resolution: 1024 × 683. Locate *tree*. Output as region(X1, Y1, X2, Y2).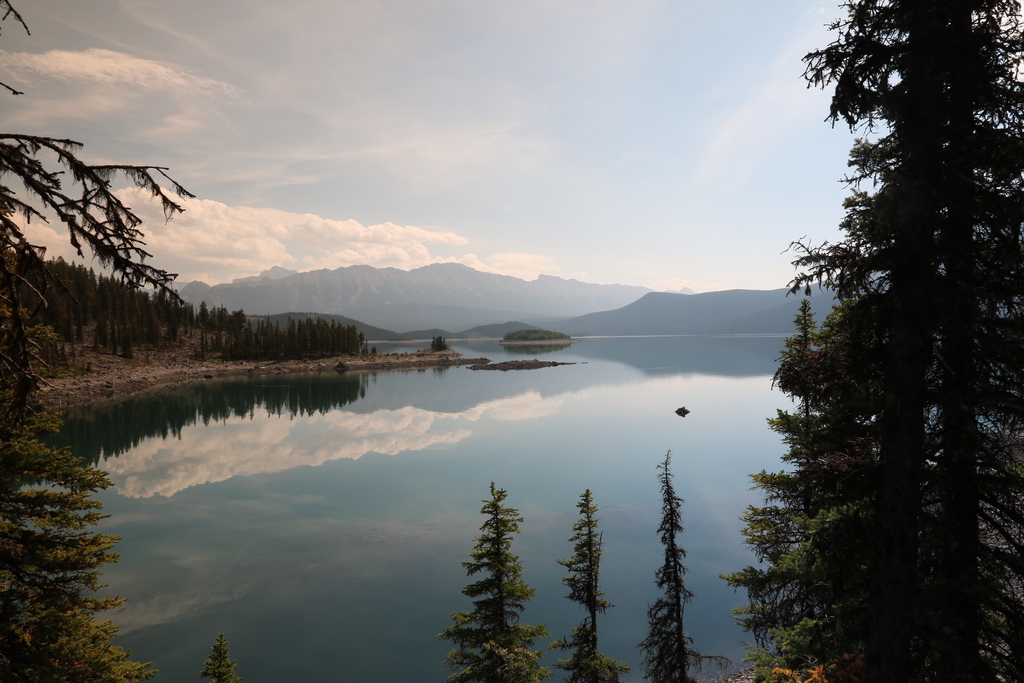
region(547, 487, 632, 682).
